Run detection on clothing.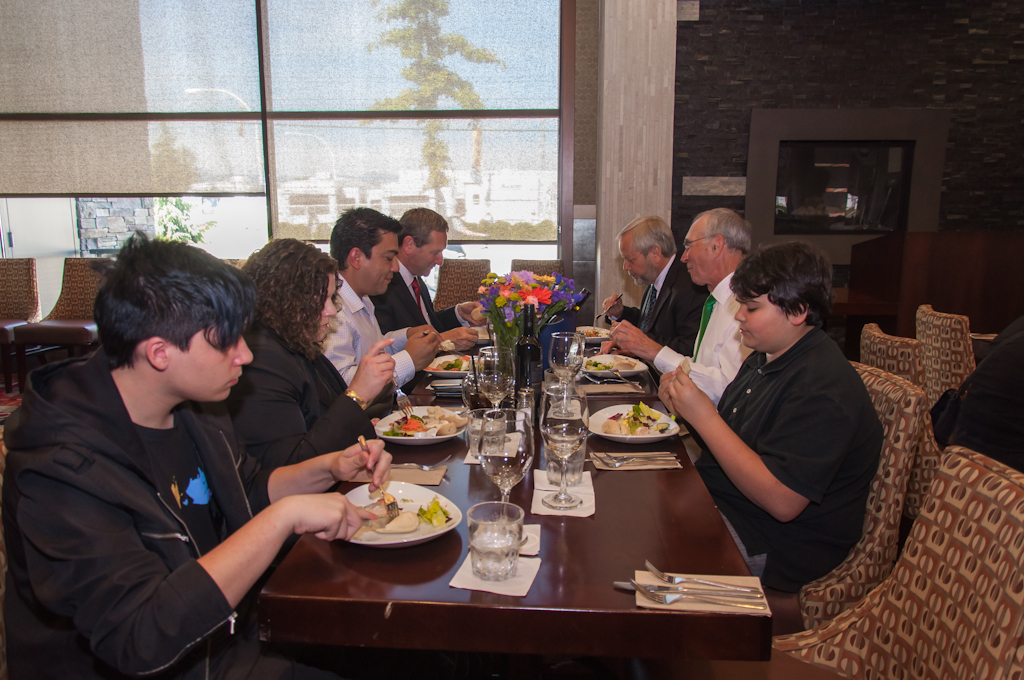
Result: (left=0, top=351, right=274, bottom=679).
